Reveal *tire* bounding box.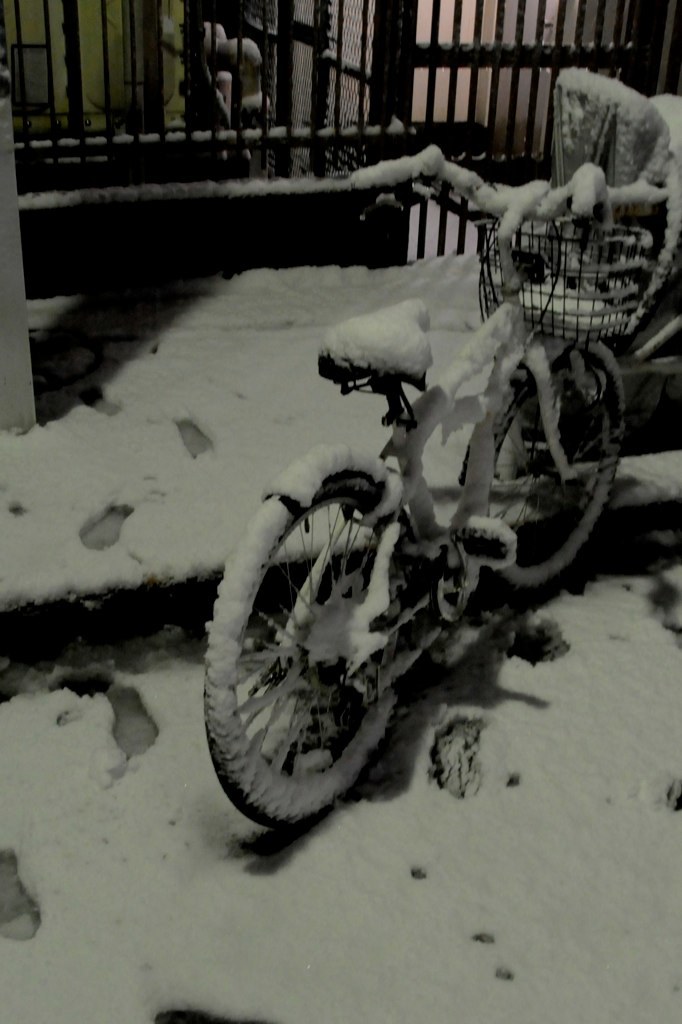
Revealed: crop(488, 339, 626, 591).
